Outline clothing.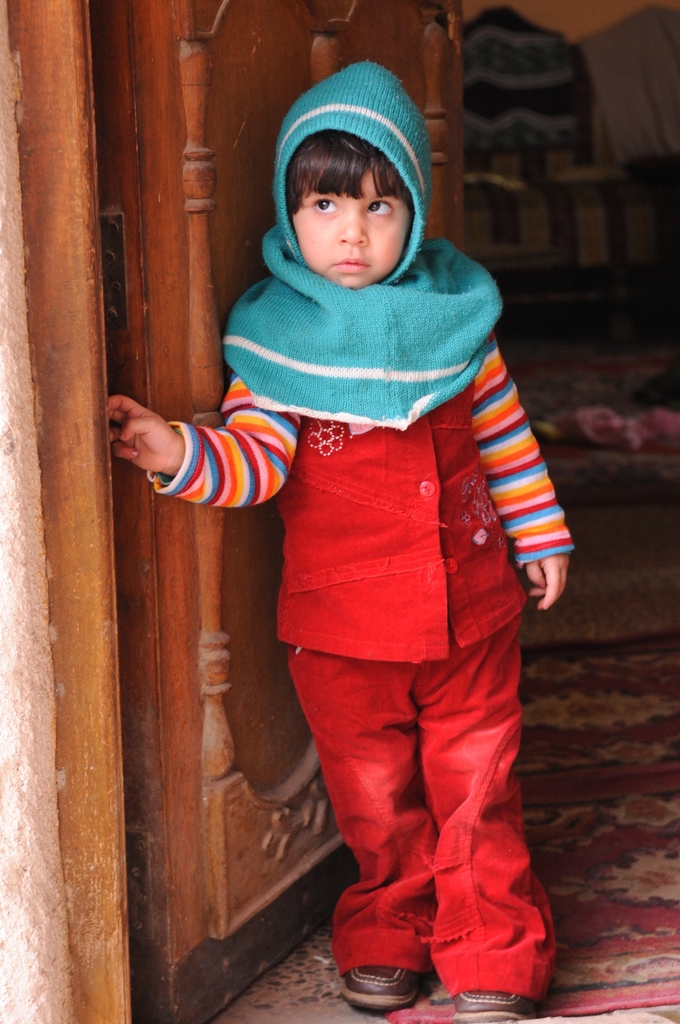
Outline: (142, 233, 569, 993).
